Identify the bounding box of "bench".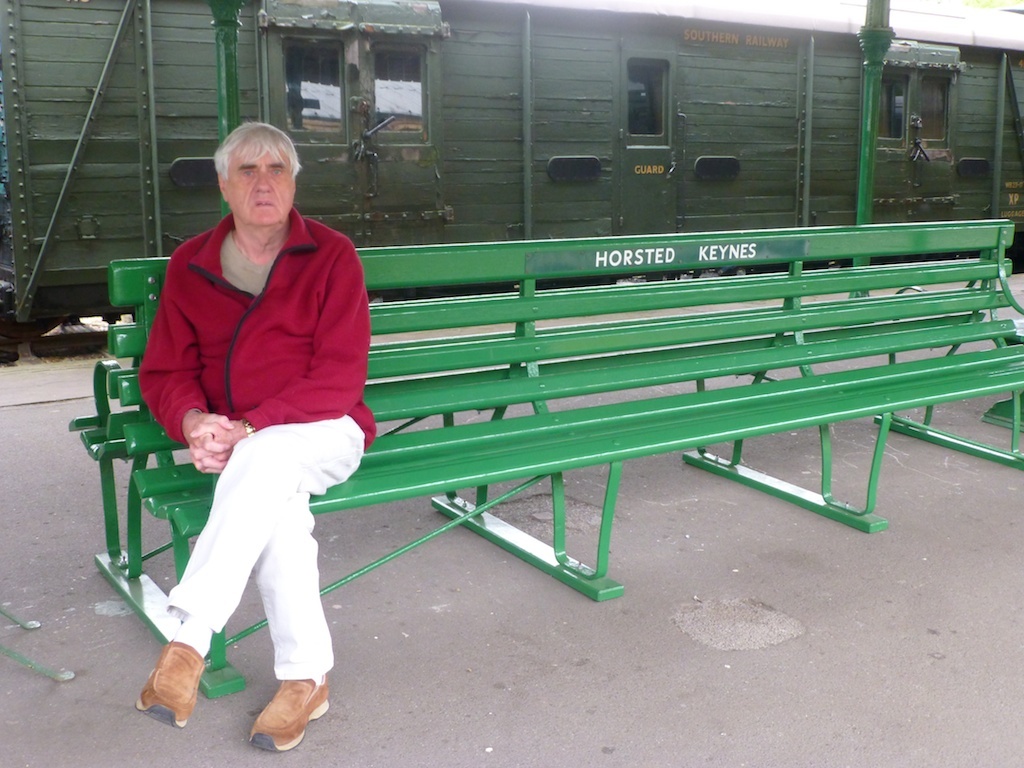
(65,218,1023,696).
